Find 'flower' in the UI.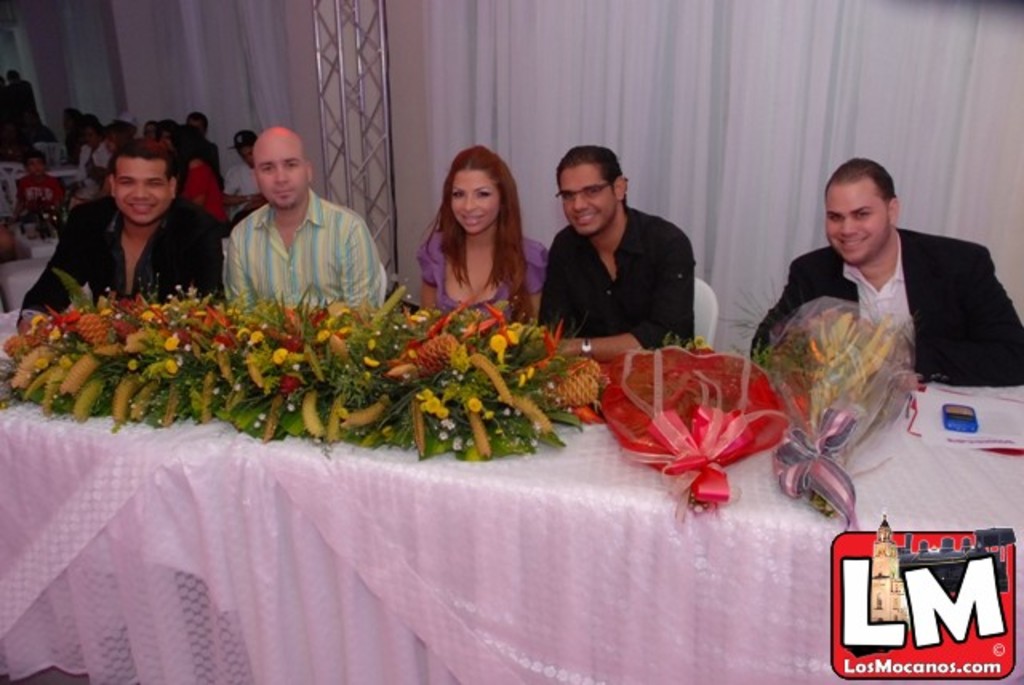
UI element at region(589, 328, 800, 493).
